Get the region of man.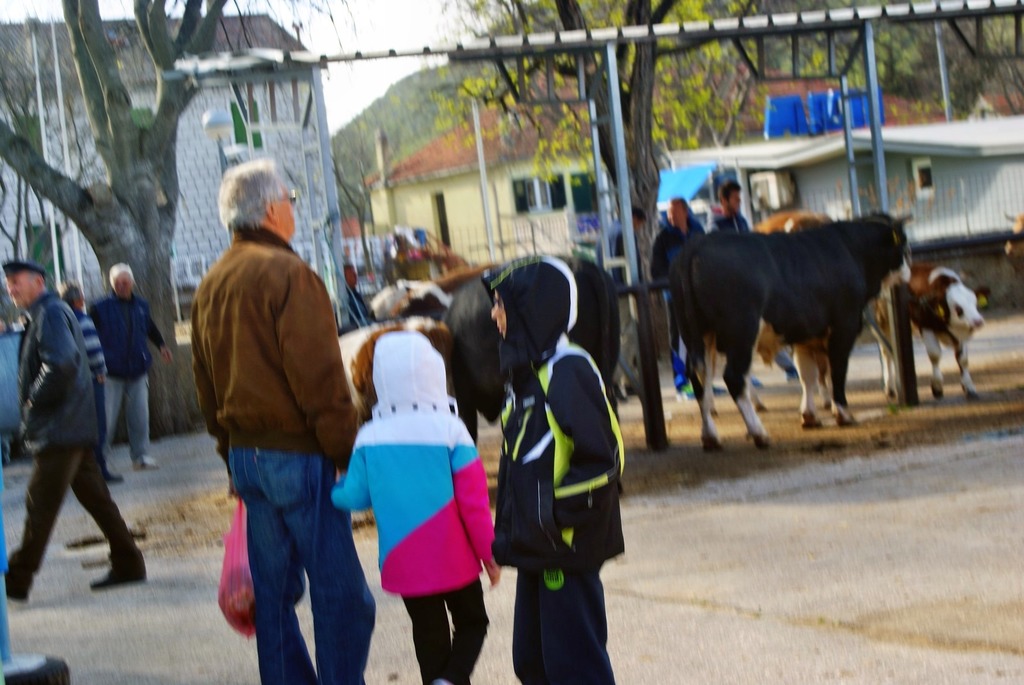
rect(90, 260, 167, 468).
